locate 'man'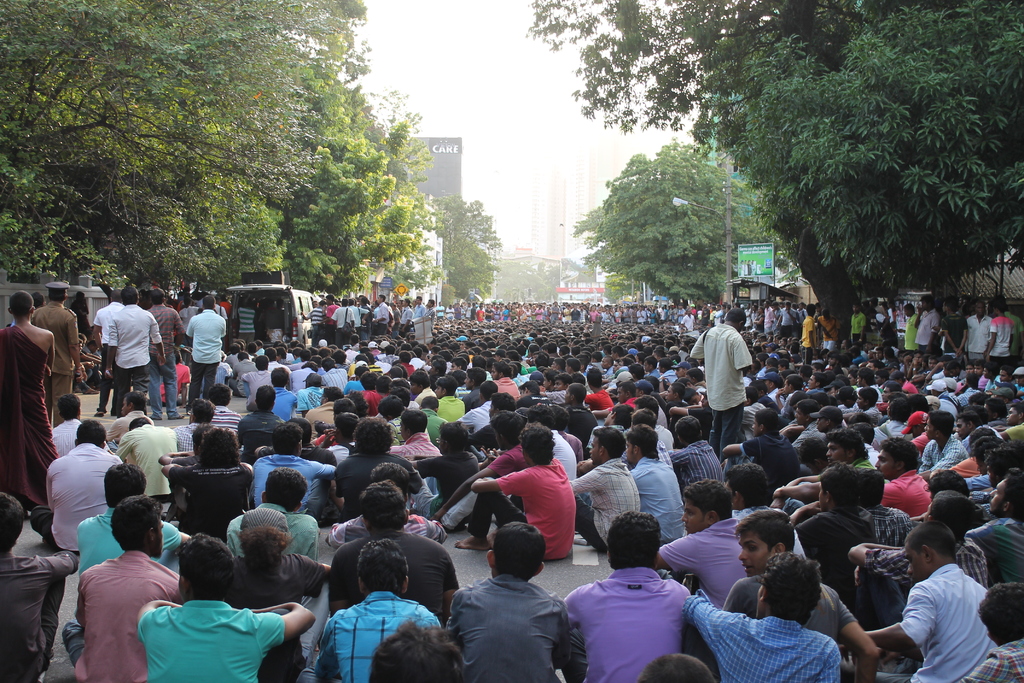
641/654/714/682
